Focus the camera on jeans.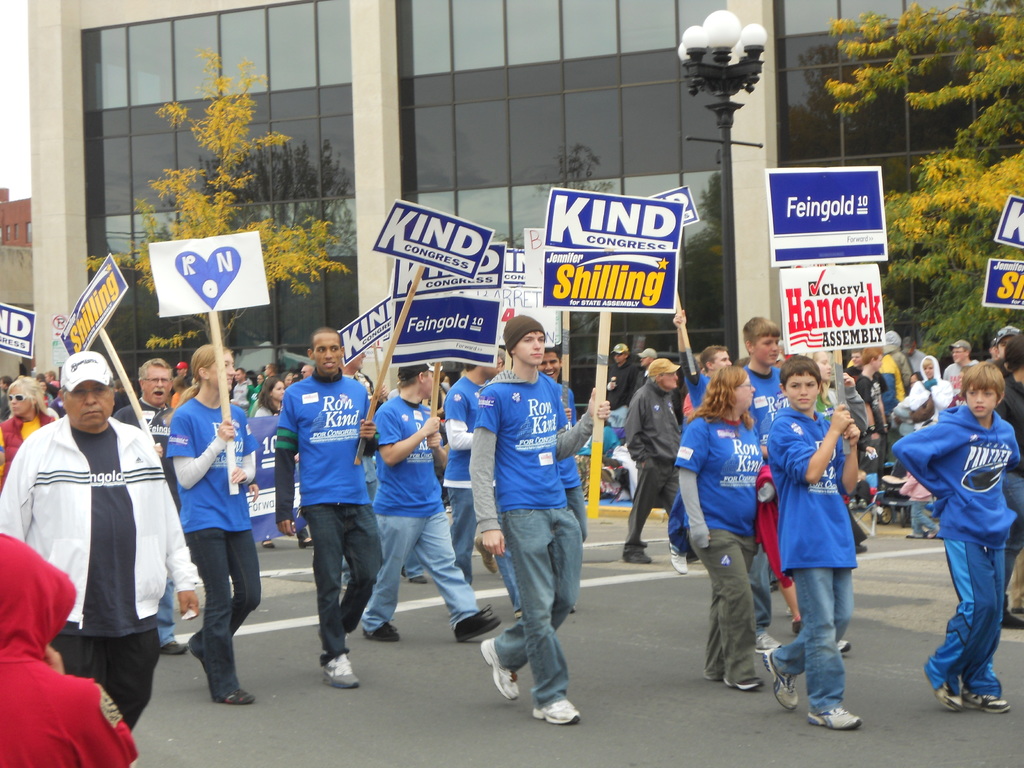
Focus region: <box>787,568,876,741</box>.
